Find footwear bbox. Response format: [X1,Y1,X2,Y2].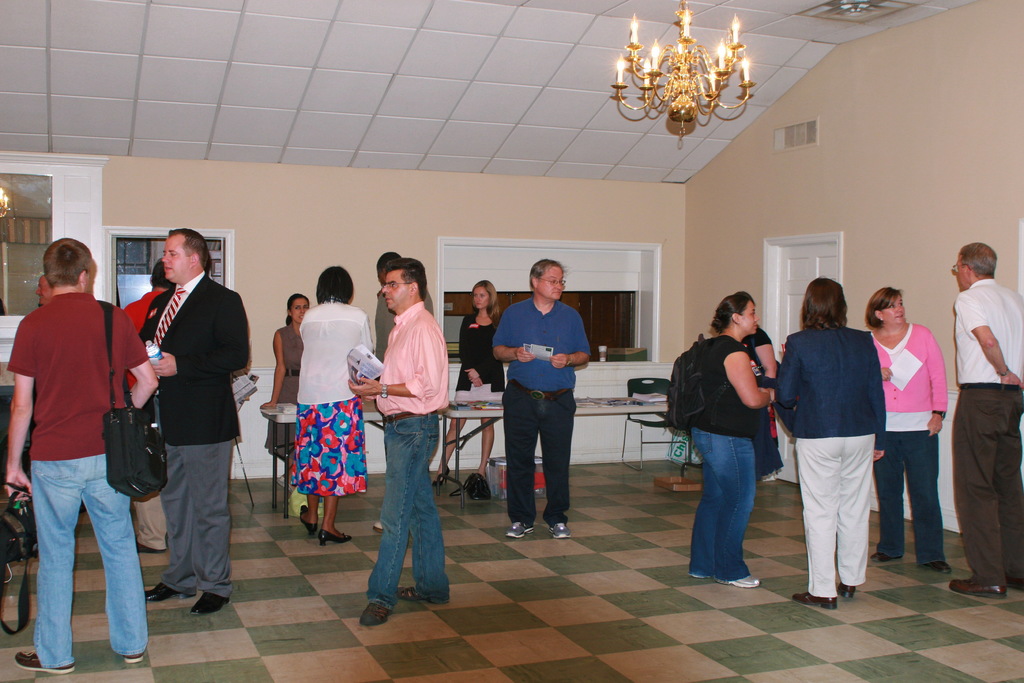
[122,653,141,667].
